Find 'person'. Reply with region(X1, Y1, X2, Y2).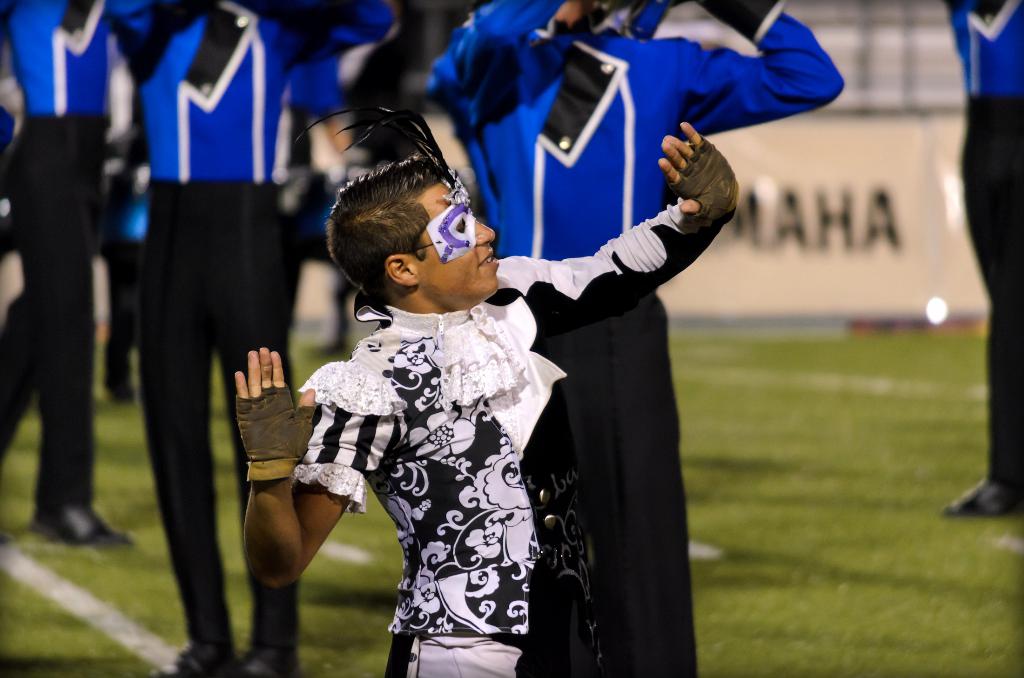
region(100, 0, 403, 677).
